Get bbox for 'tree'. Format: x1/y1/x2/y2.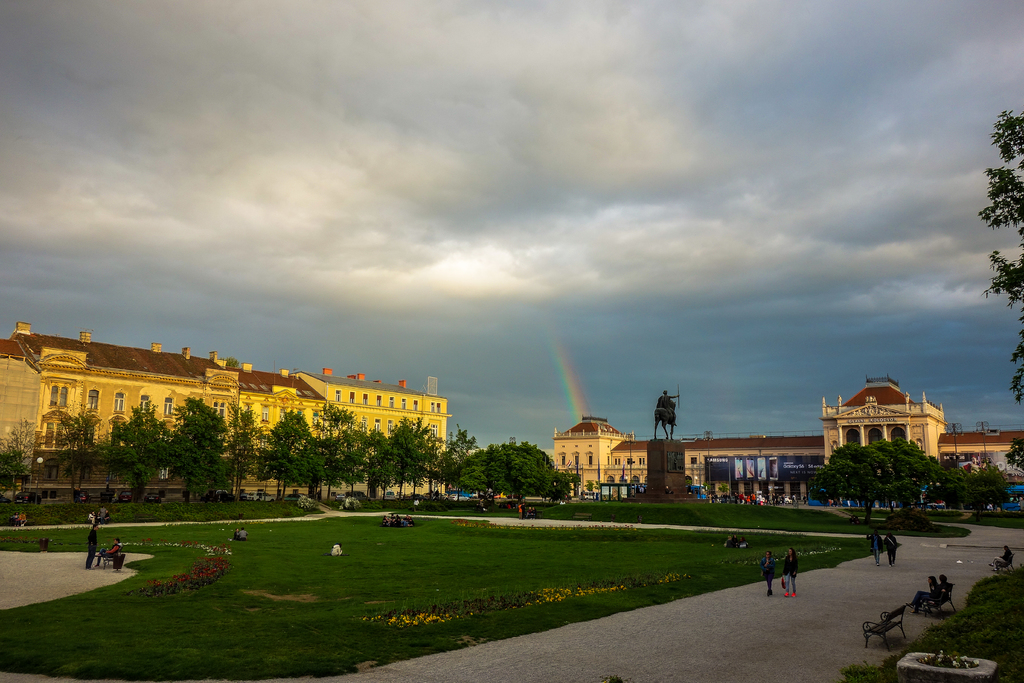
390/415/418/493.
